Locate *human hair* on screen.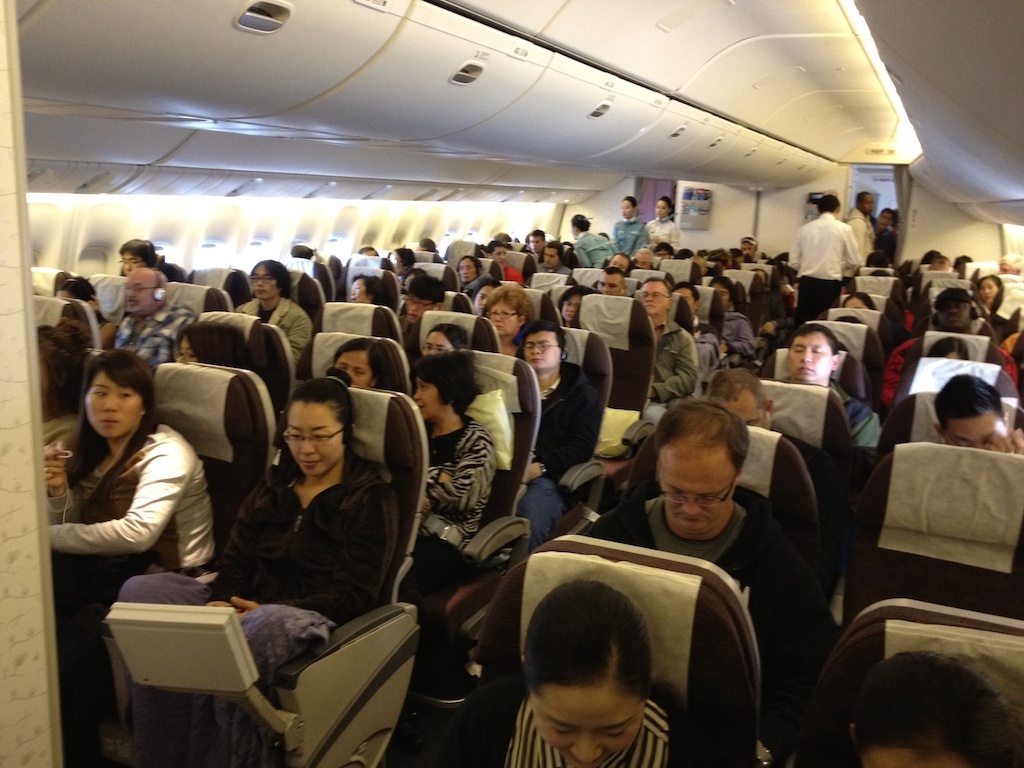
On screen at [left=956, top=249, right=972, bottom=268].
